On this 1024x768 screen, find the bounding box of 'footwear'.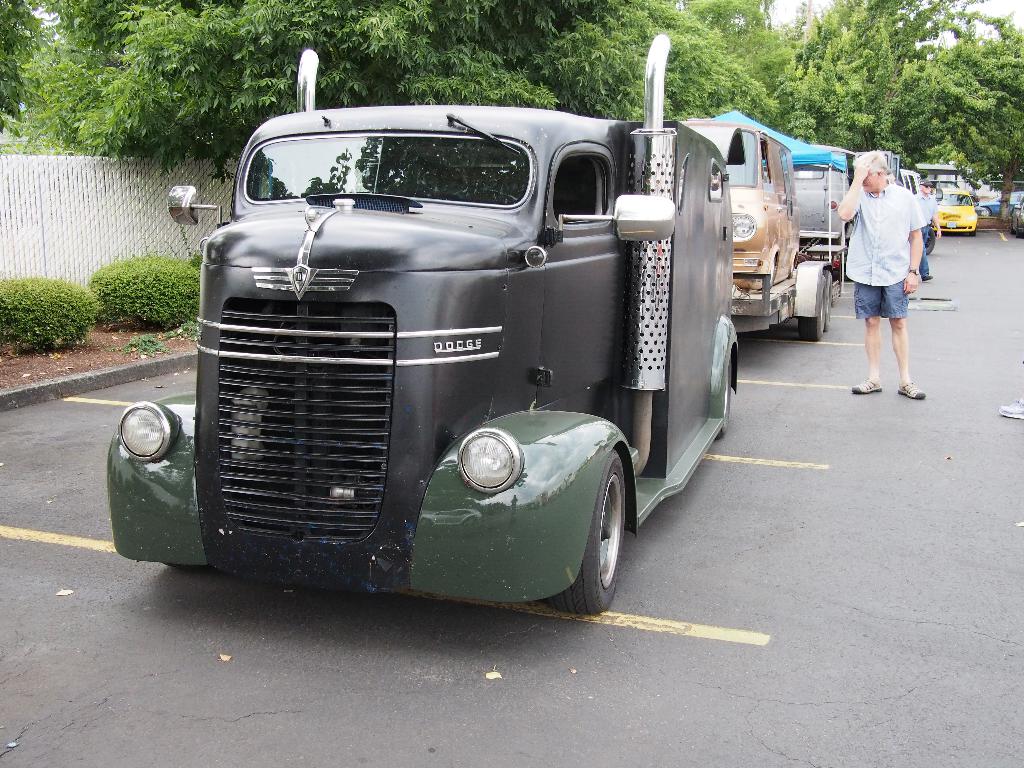
Bounding box: bbox(851, 376, 883, 393).
